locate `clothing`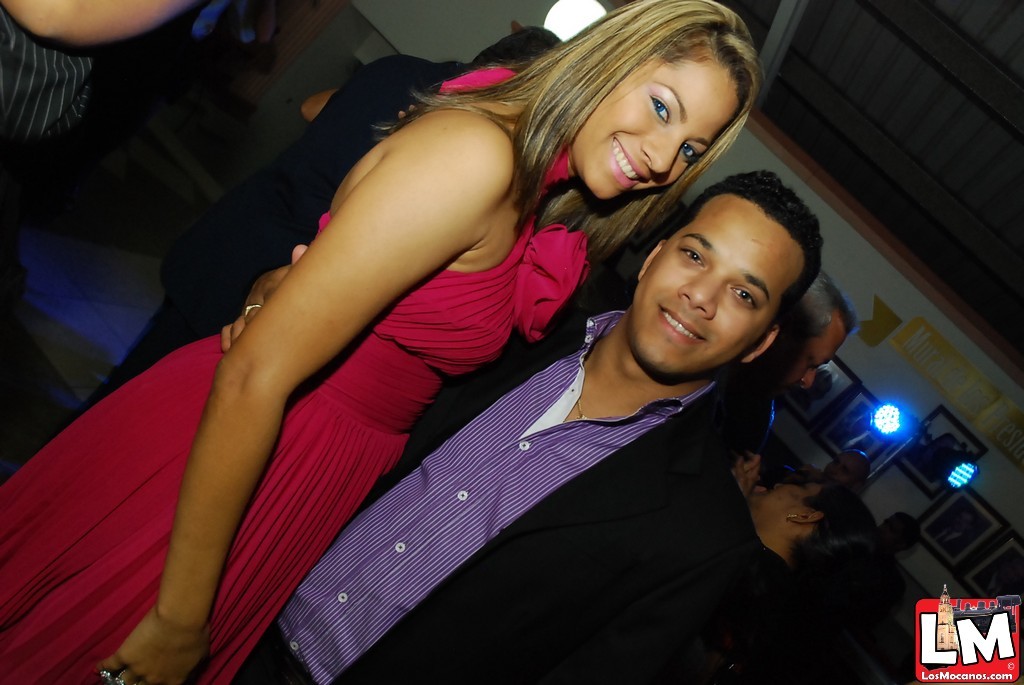
226/277/775/684
